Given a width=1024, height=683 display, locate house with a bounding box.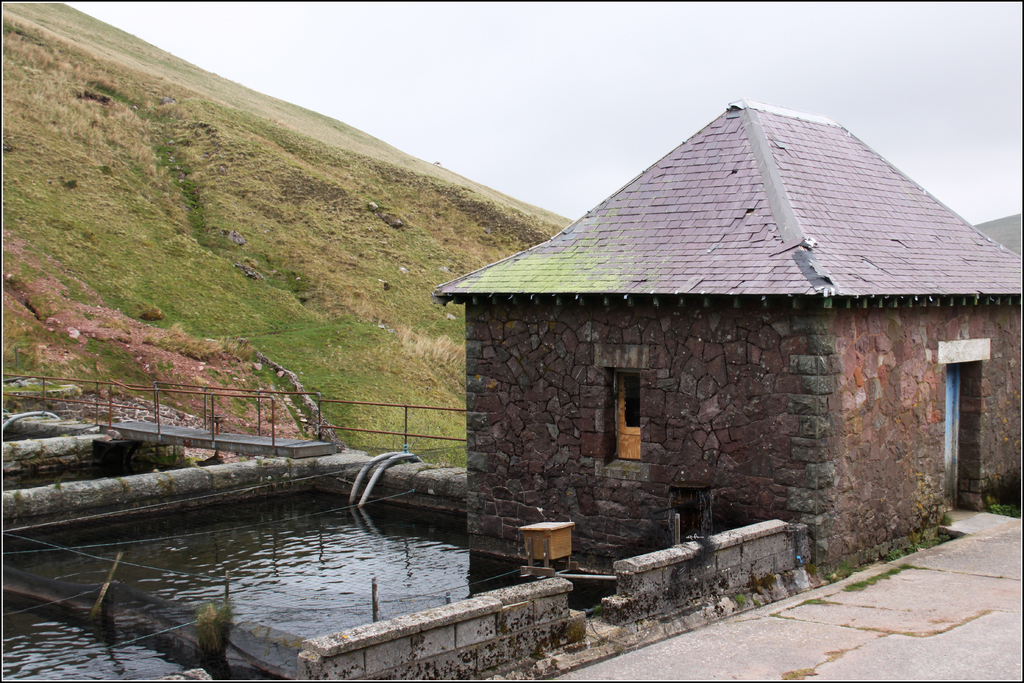
Located: select_region(431, 97, 1022, 593).
